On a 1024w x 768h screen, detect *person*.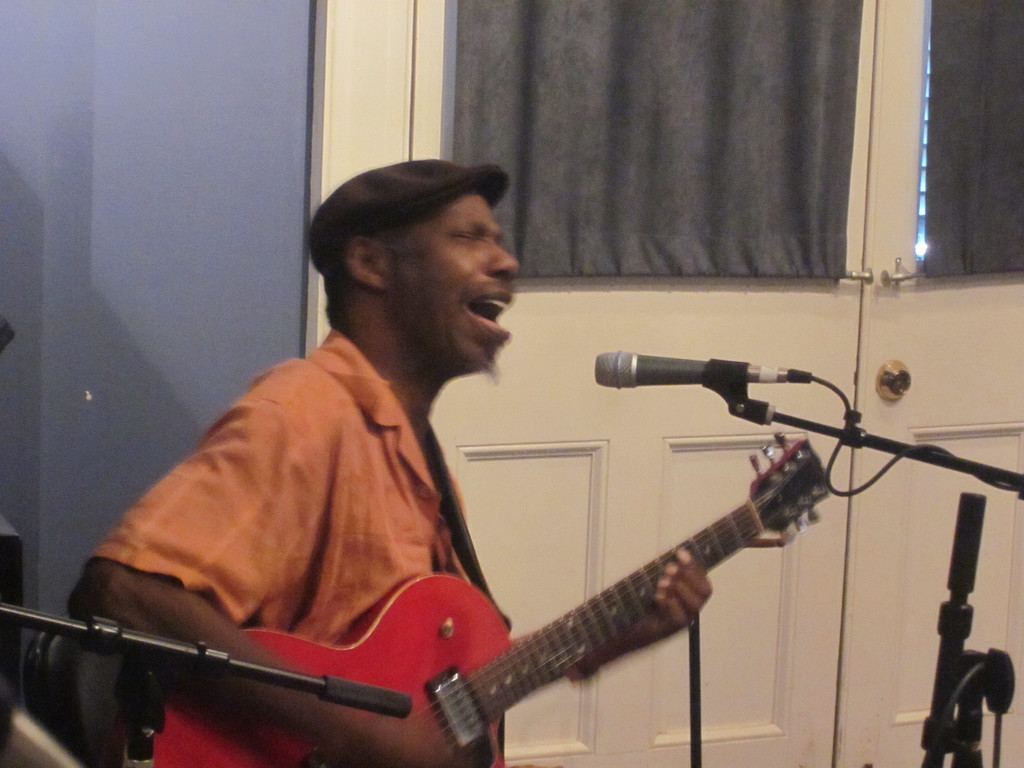
bbox(103, 200, 572, 767).
